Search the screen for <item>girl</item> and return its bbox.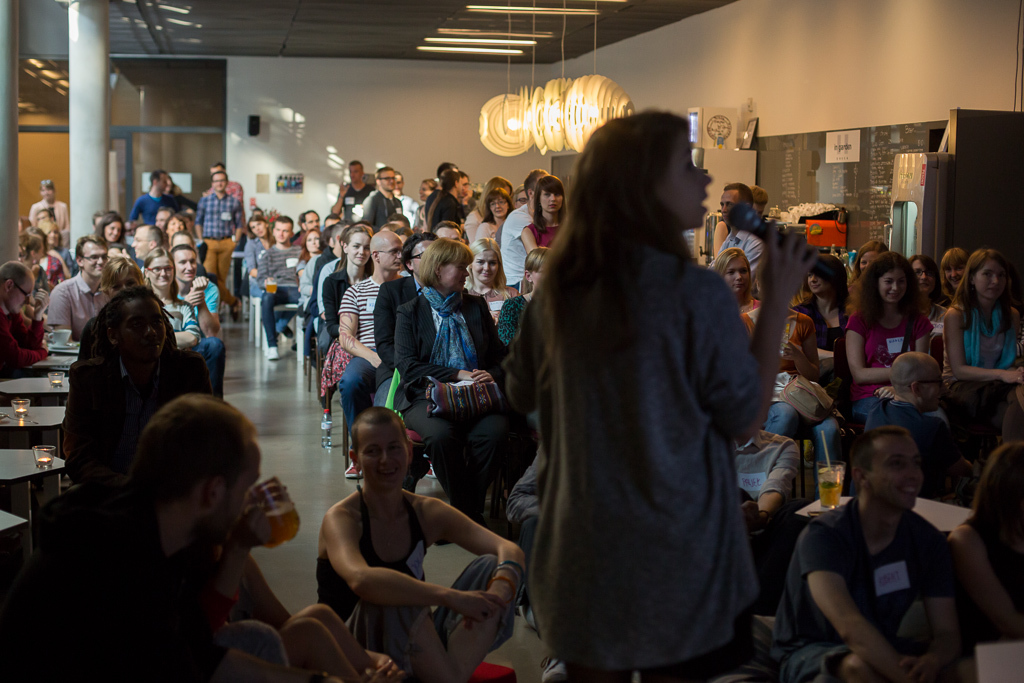
Found: left=301, top=228, right=323, bottom=276.
